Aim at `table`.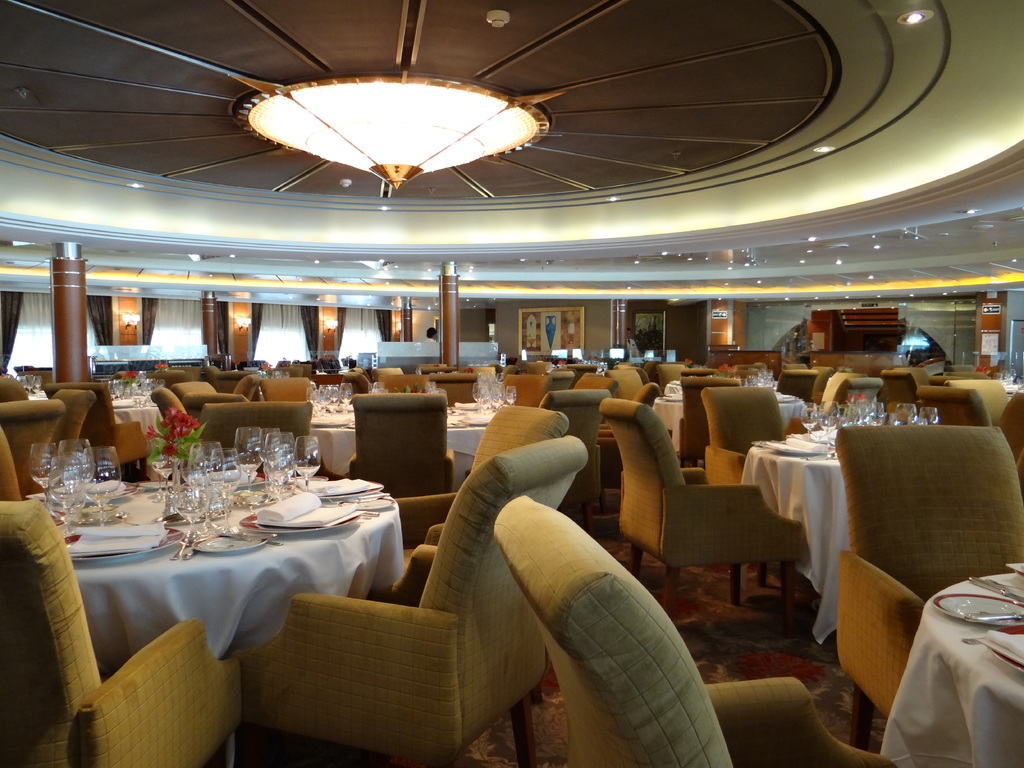
Aimed at (880,566,1023,767).
